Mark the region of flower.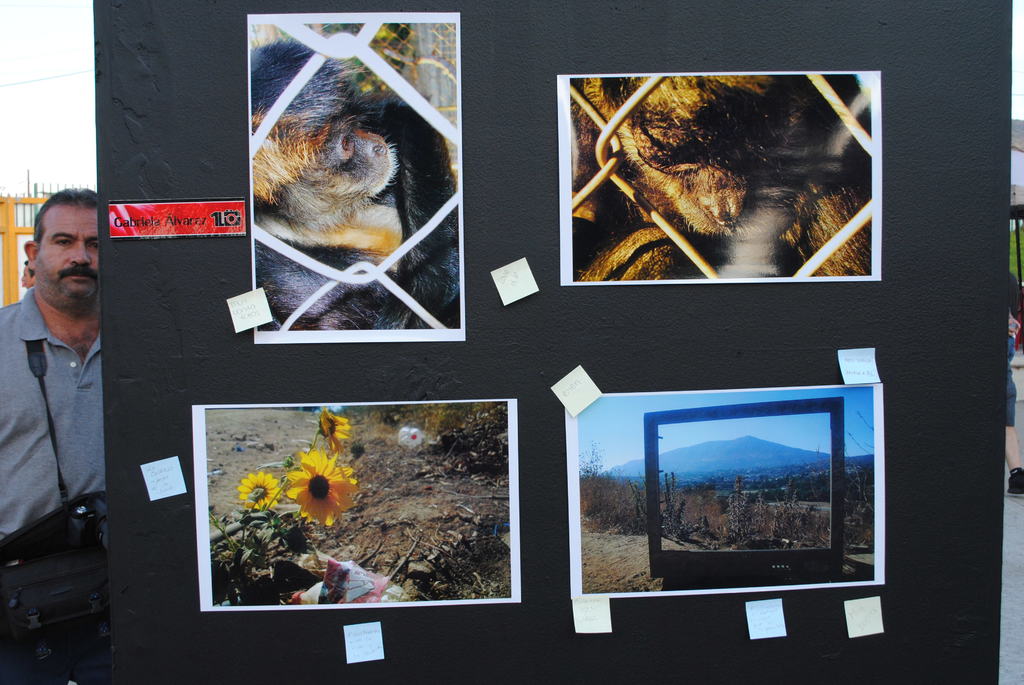
Region: <box>319,408,353,455</box>.
